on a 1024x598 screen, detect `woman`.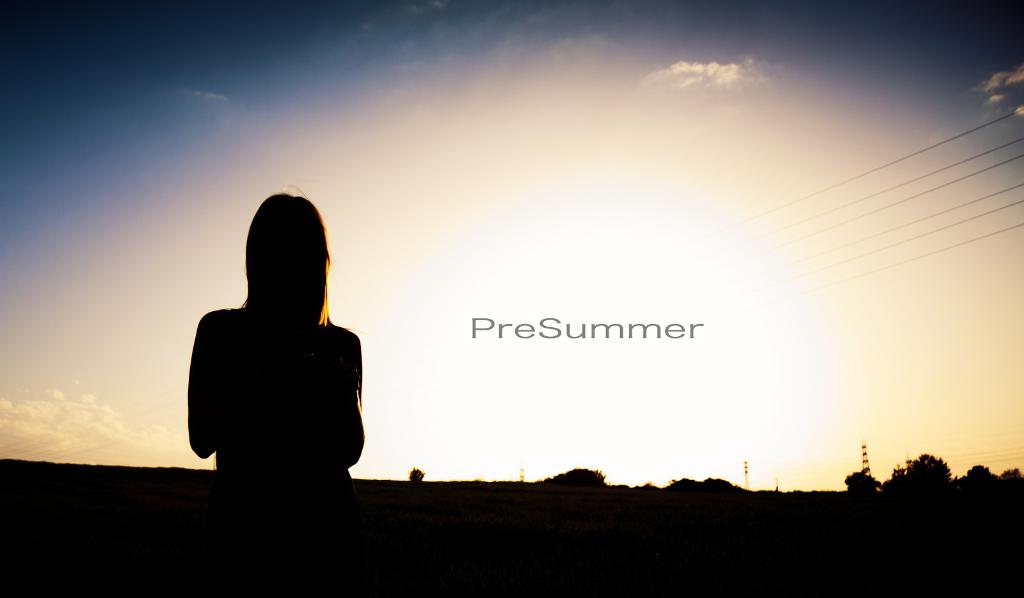
179/187/370/544.
